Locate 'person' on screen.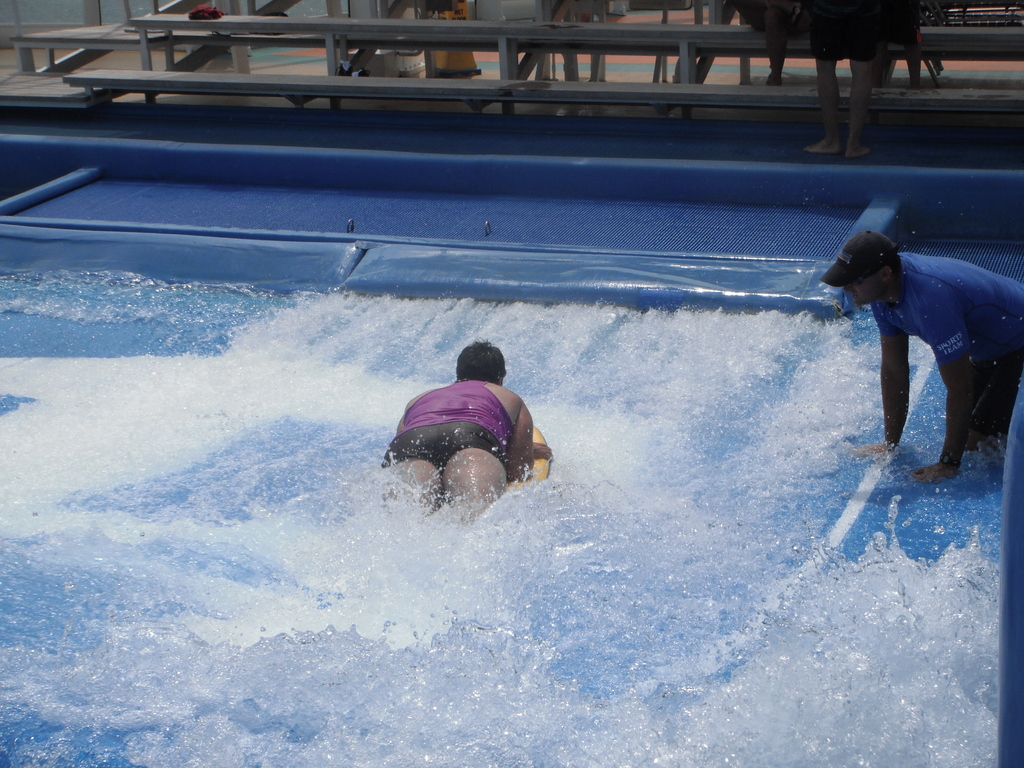
On screen at [822,229,1023,484].
